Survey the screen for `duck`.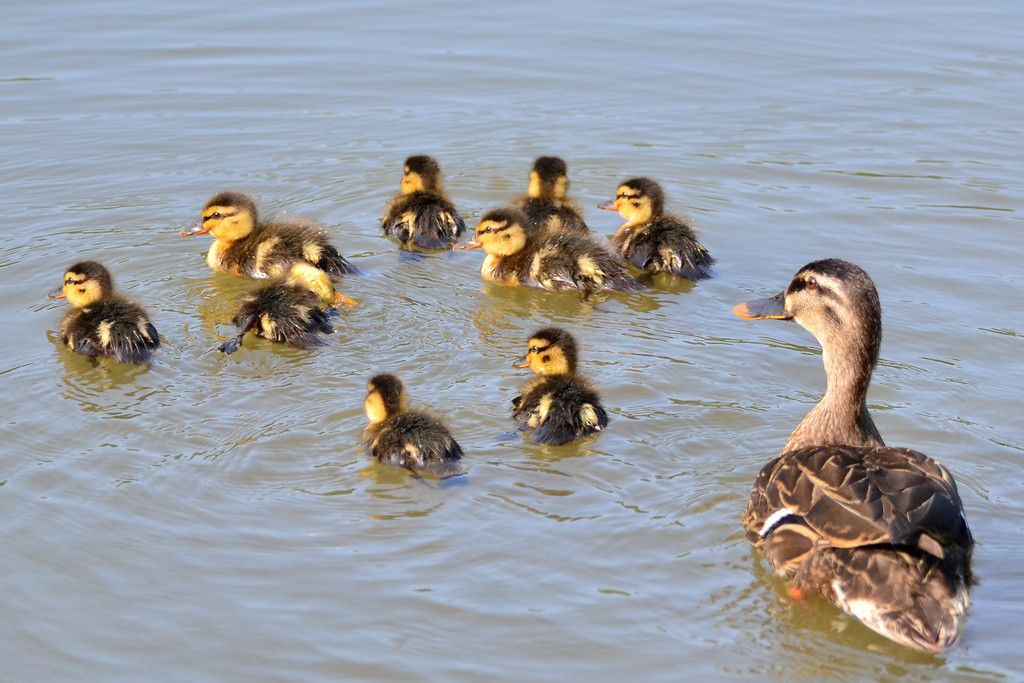
Survey found: 381, 154, 465, 249.
